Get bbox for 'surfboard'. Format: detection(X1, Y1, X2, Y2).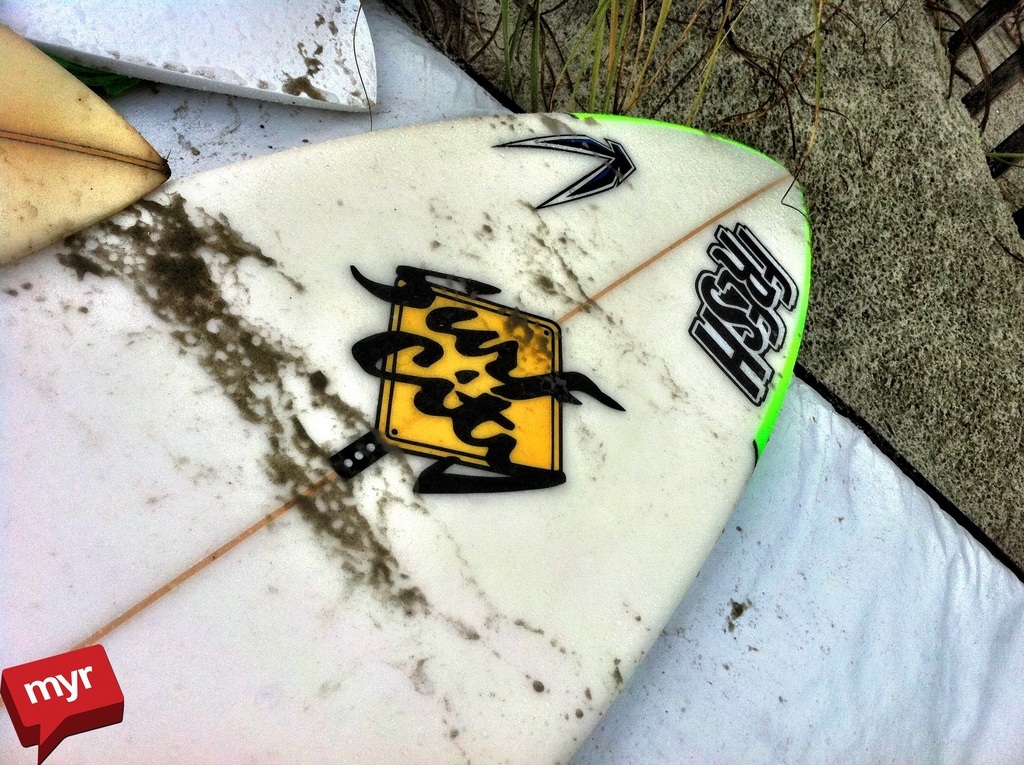
detection(0, 0, 380, 113).
